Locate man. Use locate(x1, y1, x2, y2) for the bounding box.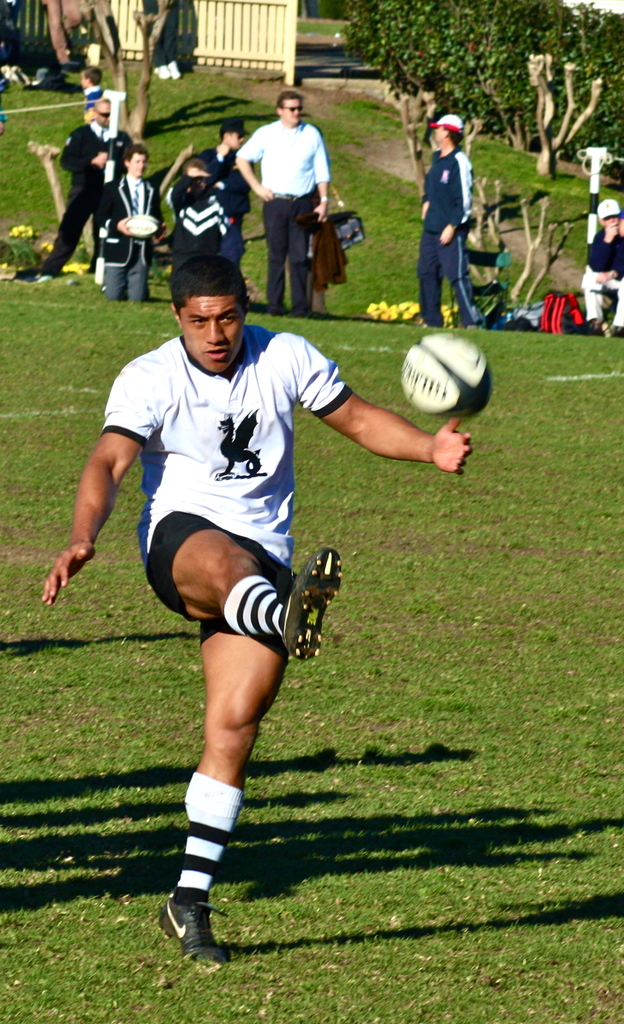
locate(36, 249, 468, 961).
